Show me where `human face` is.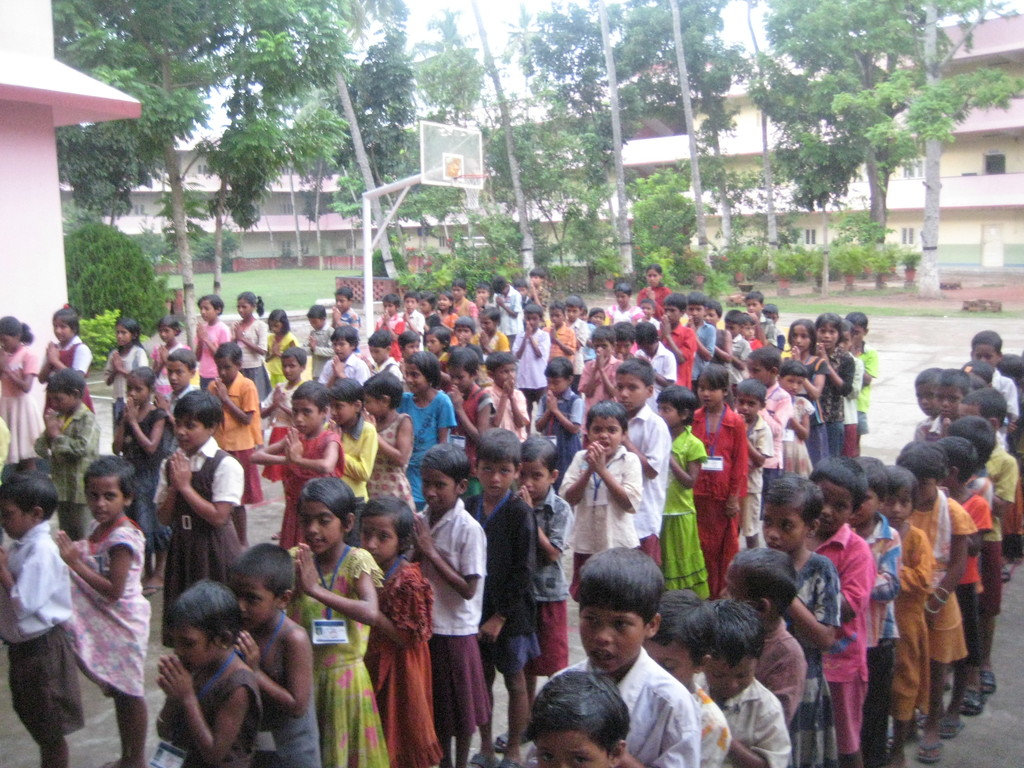
`human face` is at <bbox>280, 355, 299, 384</bbox>.
